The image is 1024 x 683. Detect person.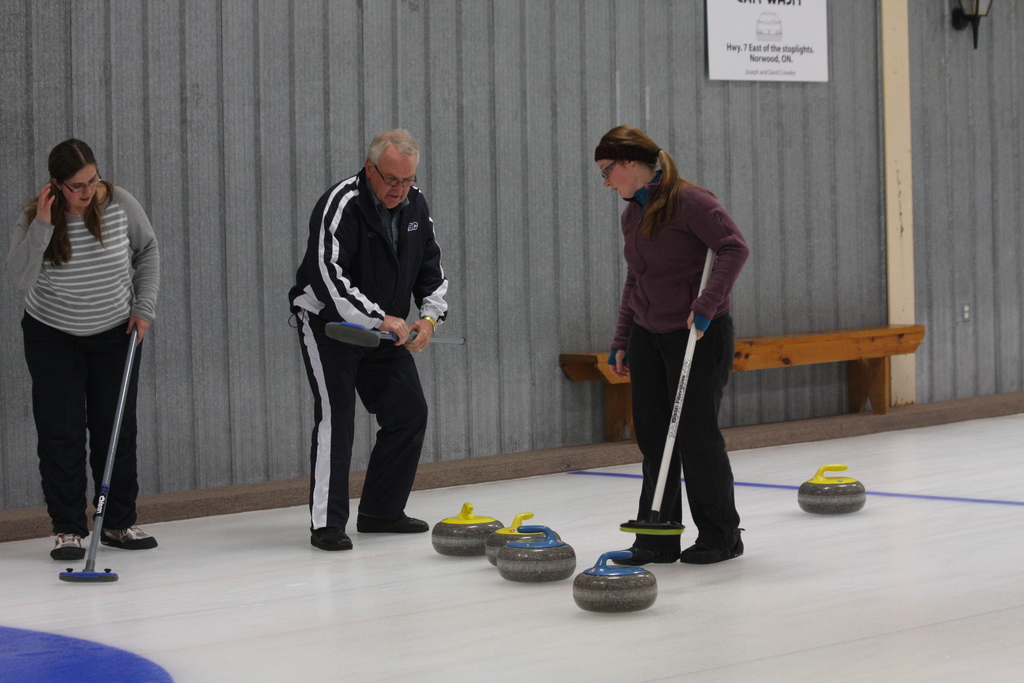
Detection: (x1=594, y1=128, x2=742, y2=563).
